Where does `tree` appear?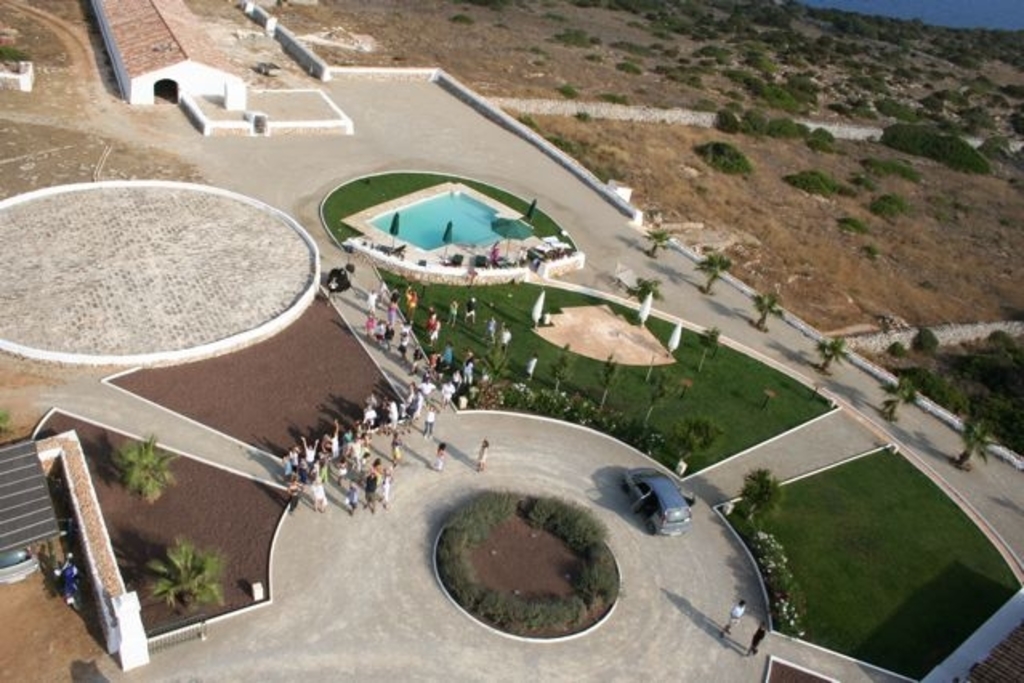
Appears at region(157, 534, 250, 614).
